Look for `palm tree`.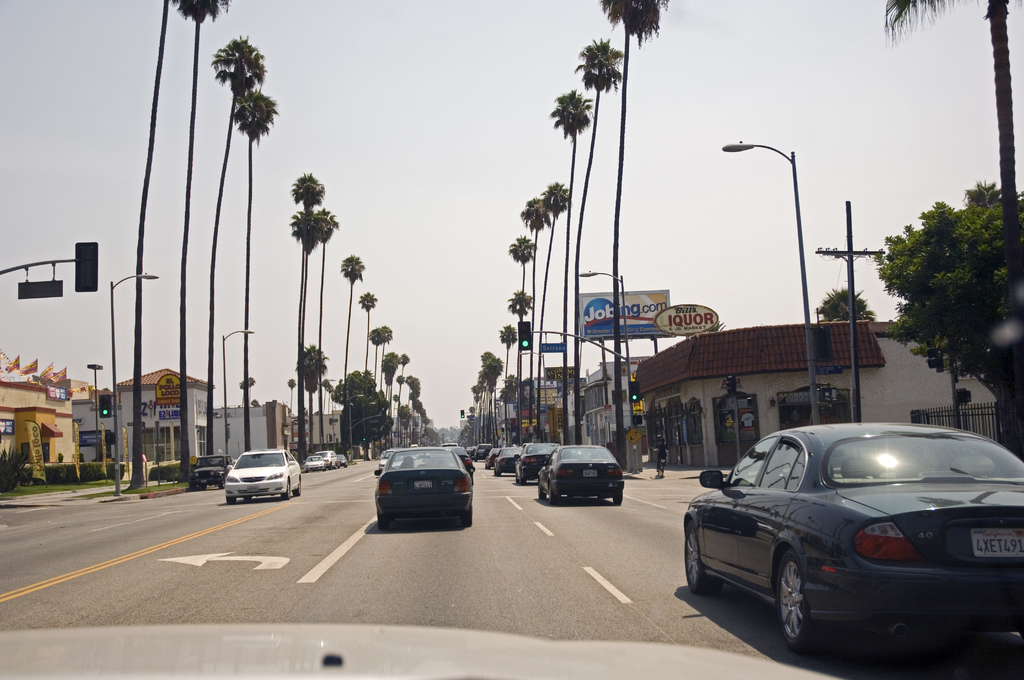
Found: 213 66 276 163.
